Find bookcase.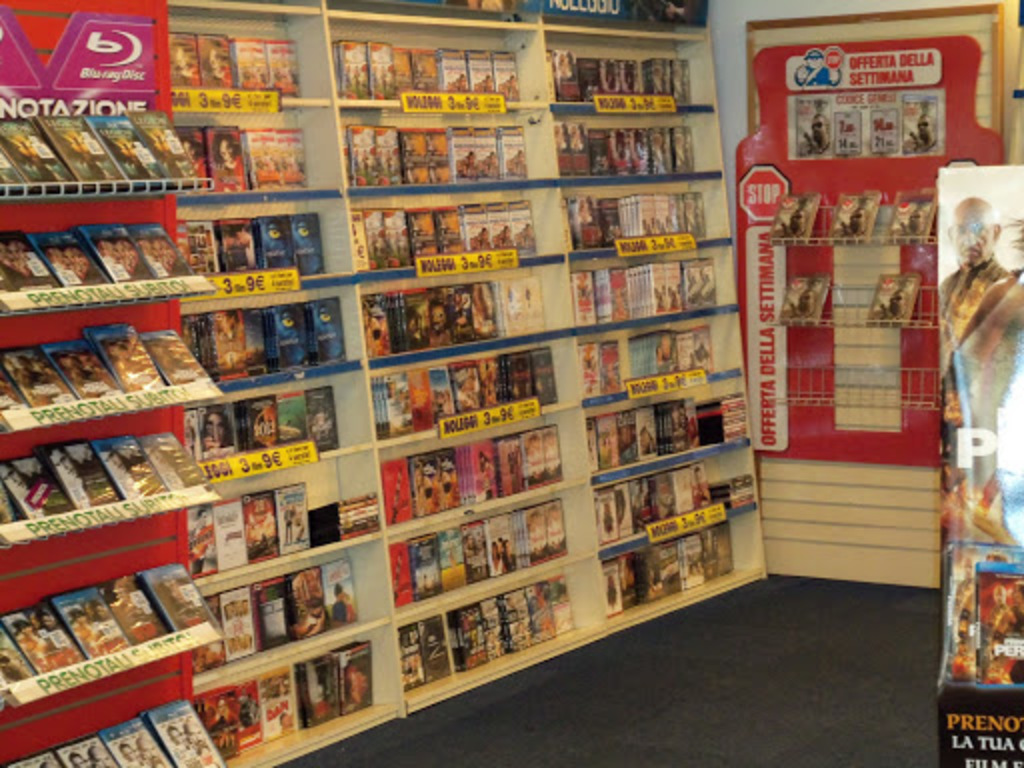
[0,44,826,738].
